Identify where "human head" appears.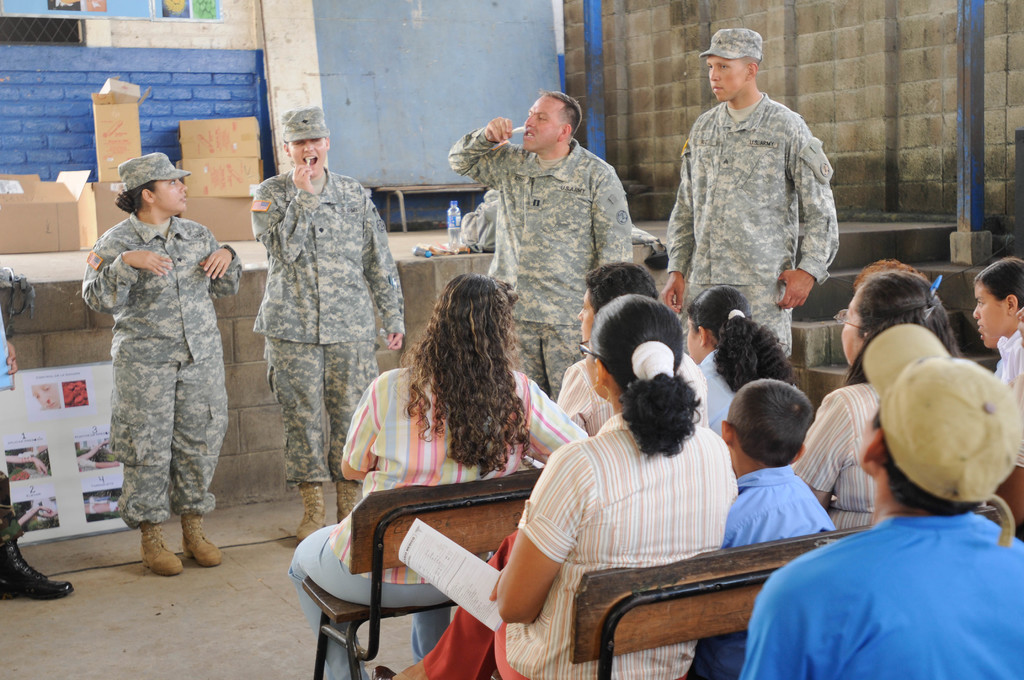
Appears at select_region(286, 120, 330, 174).
